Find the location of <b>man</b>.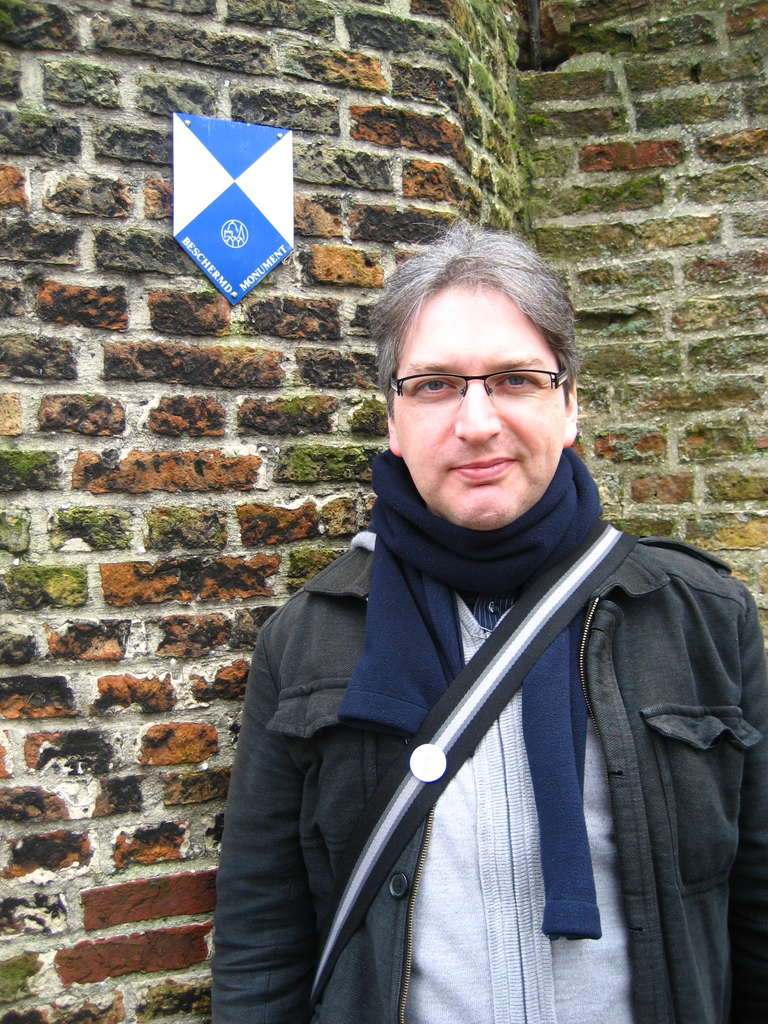
Location: x1=190 y1=222 x2=762 y2=1013.
